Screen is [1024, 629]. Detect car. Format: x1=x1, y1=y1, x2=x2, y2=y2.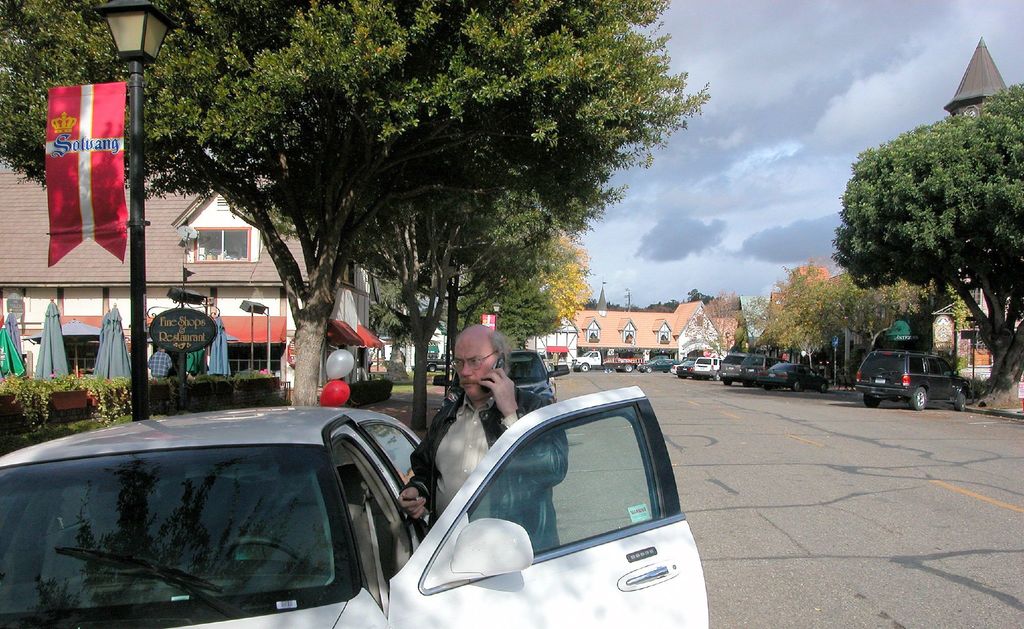
x1=710, y1=351, x2=767, y2=384.
